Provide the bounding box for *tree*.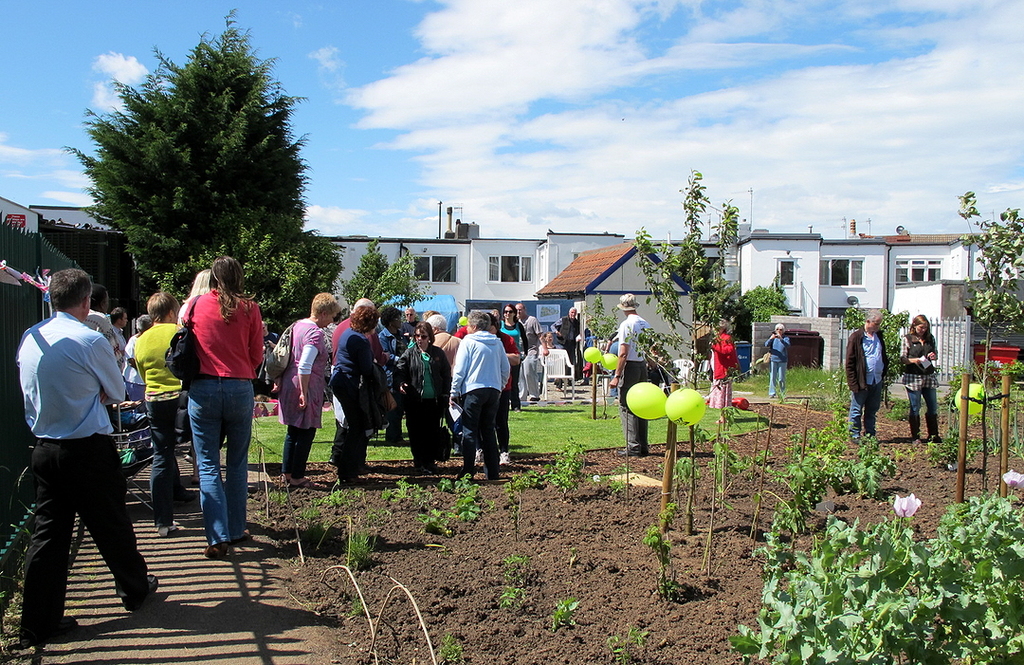
(left=55, top=14, right=316, bottom=306).
